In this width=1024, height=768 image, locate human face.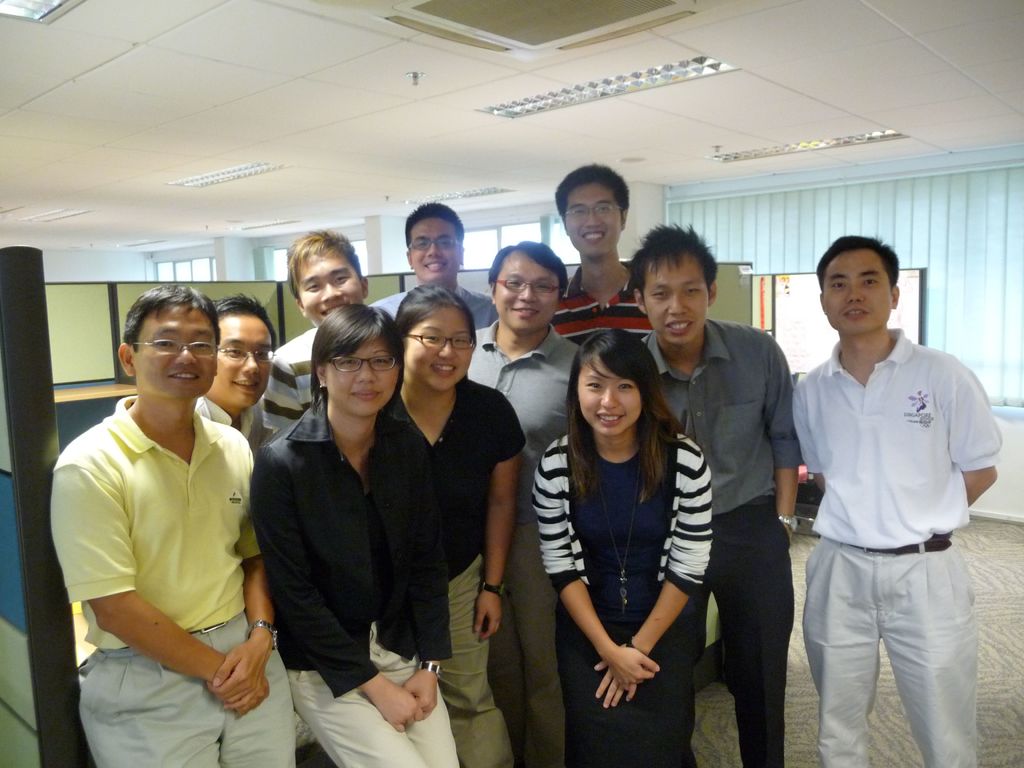
Bounding box: 205:314:274:406.
